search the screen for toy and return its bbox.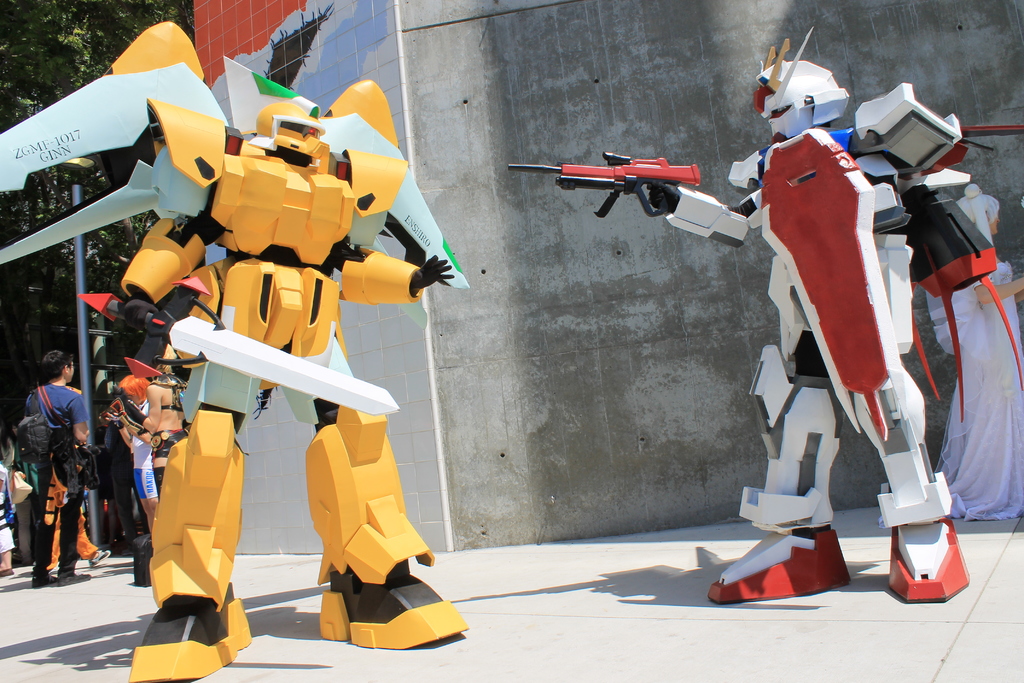
Found: 504, 28, 1023, 607.
